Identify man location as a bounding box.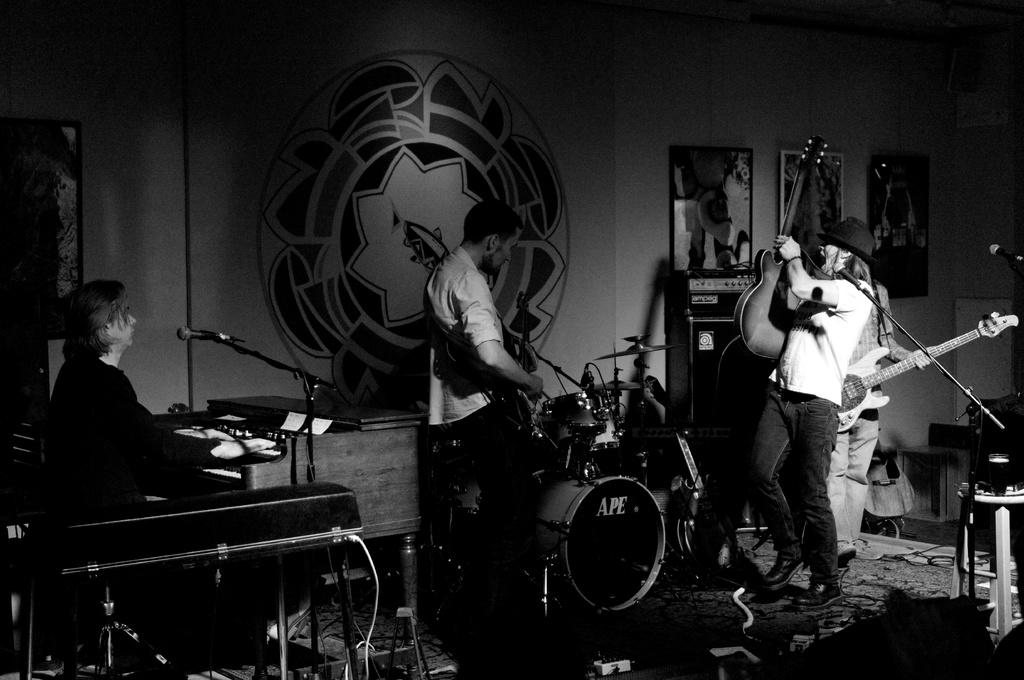
419 198 544 461.
